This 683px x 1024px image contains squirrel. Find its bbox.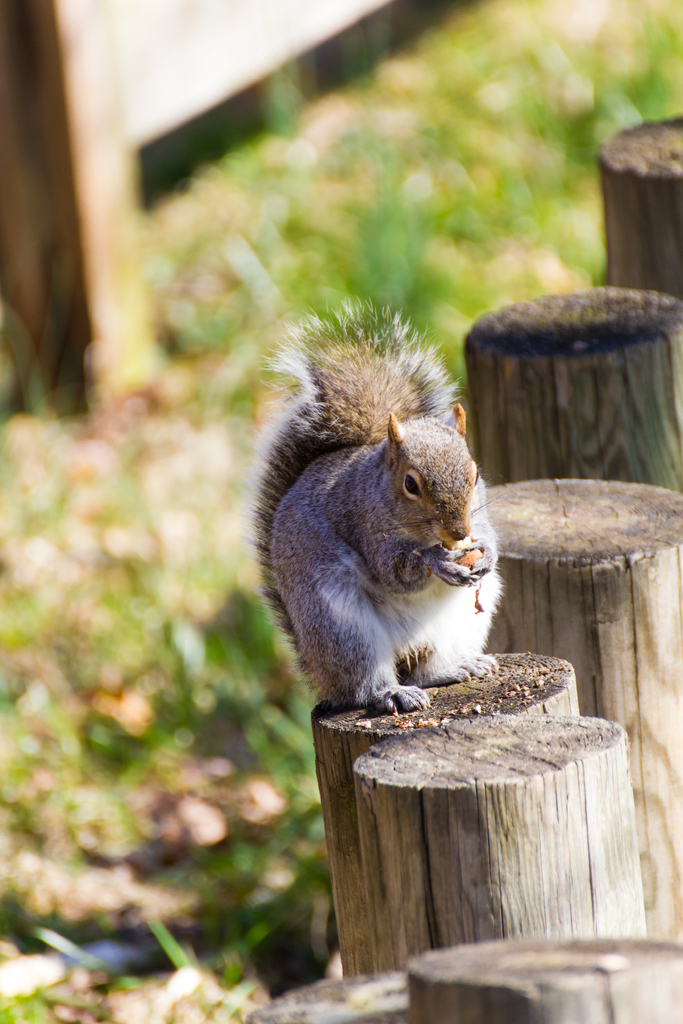
crop(255, 304, 508, 708).
